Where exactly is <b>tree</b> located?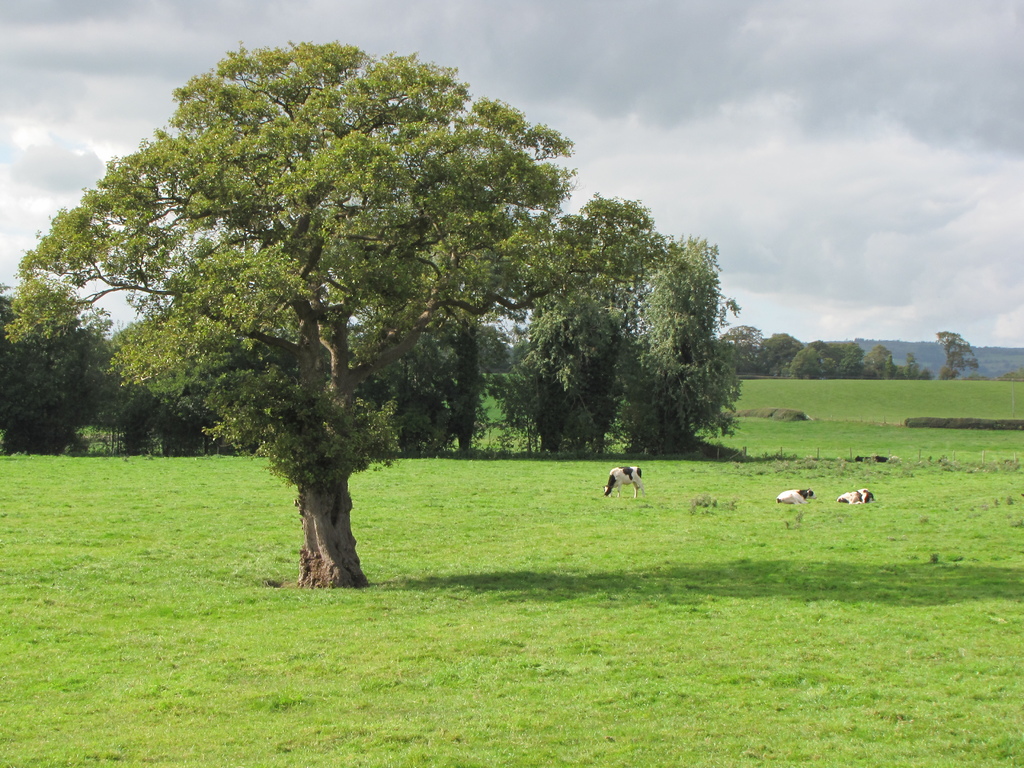
Its bounding box is (932,331,981,382).
